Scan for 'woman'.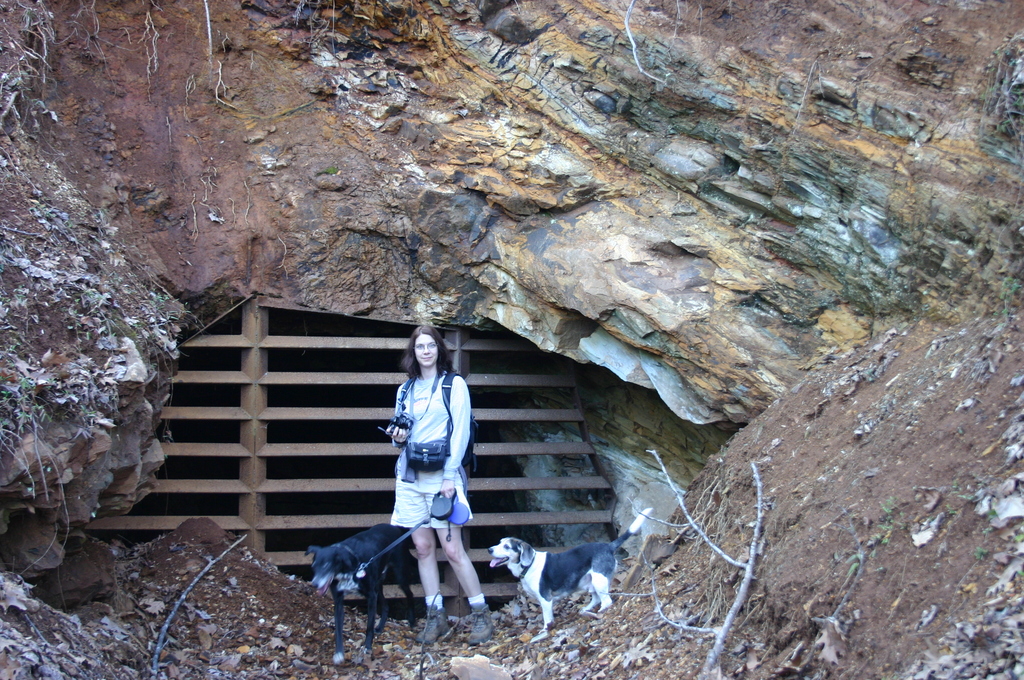
Scan result: (382, 323, 498, 644).
